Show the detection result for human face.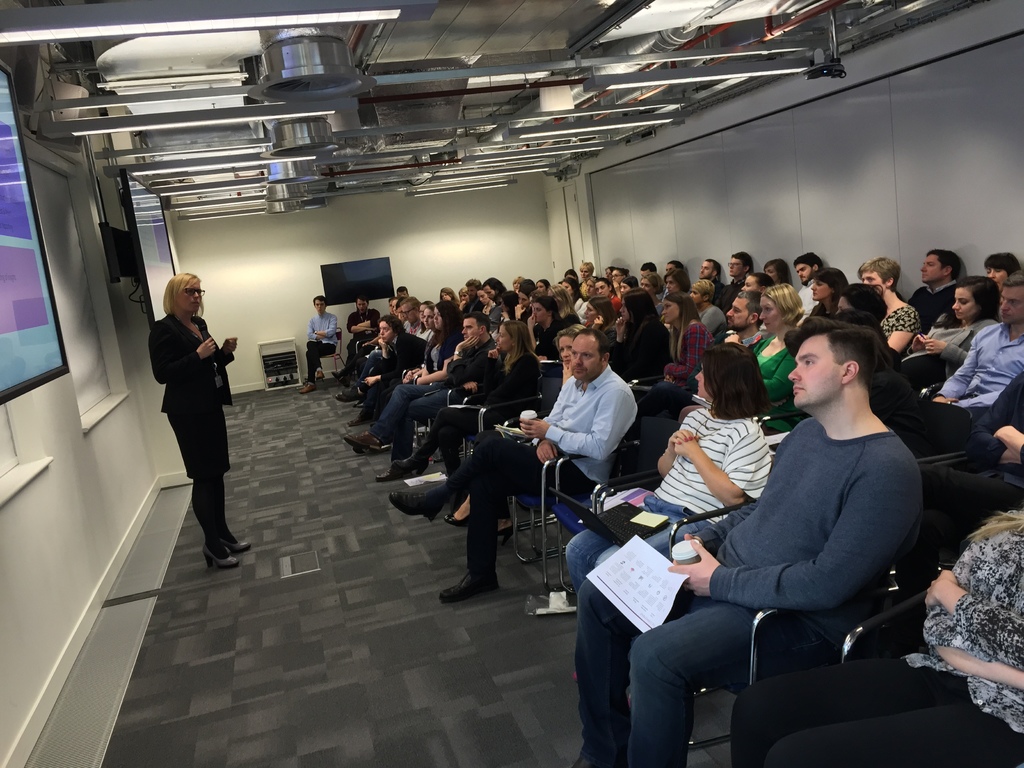
(922, 252, 941, 283).
